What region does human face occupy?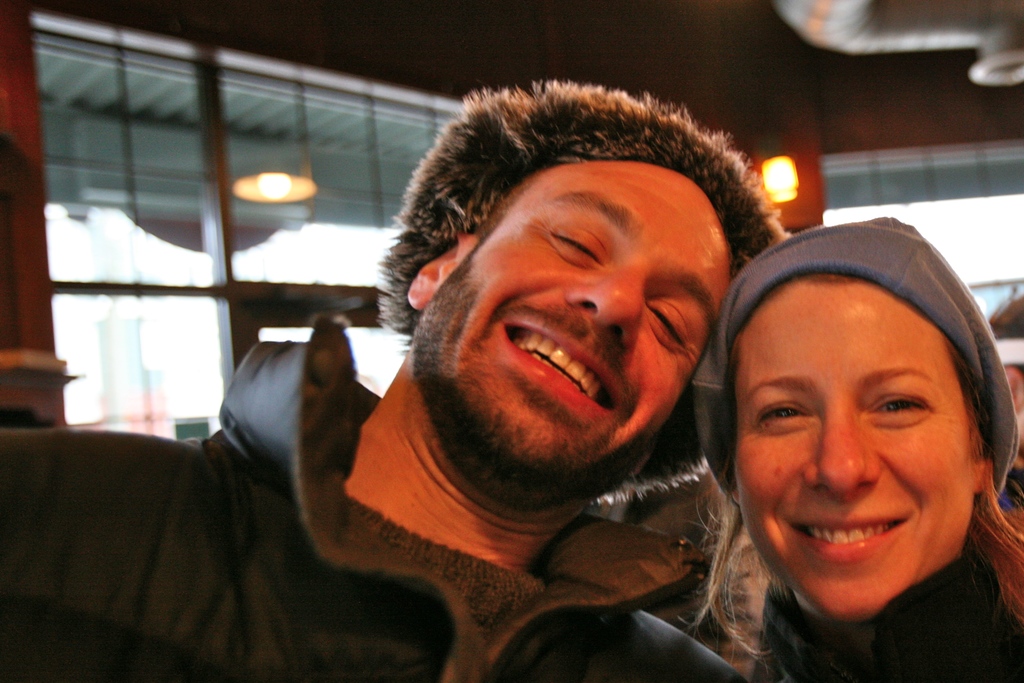
<bbox>406, 152, 736, 491</bbox>.
